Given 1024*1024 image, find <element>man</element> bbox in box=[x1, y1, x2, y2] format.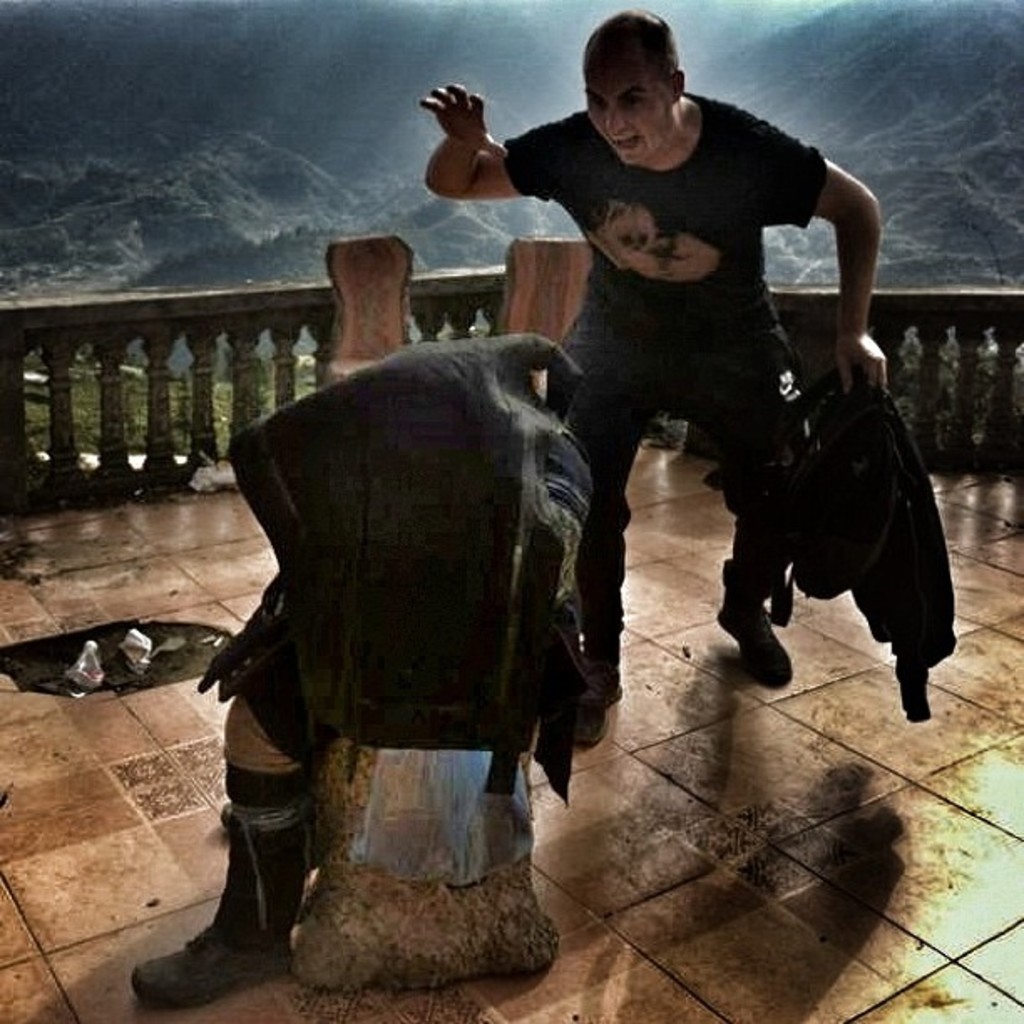
box=[504, 49, 942, 706].
